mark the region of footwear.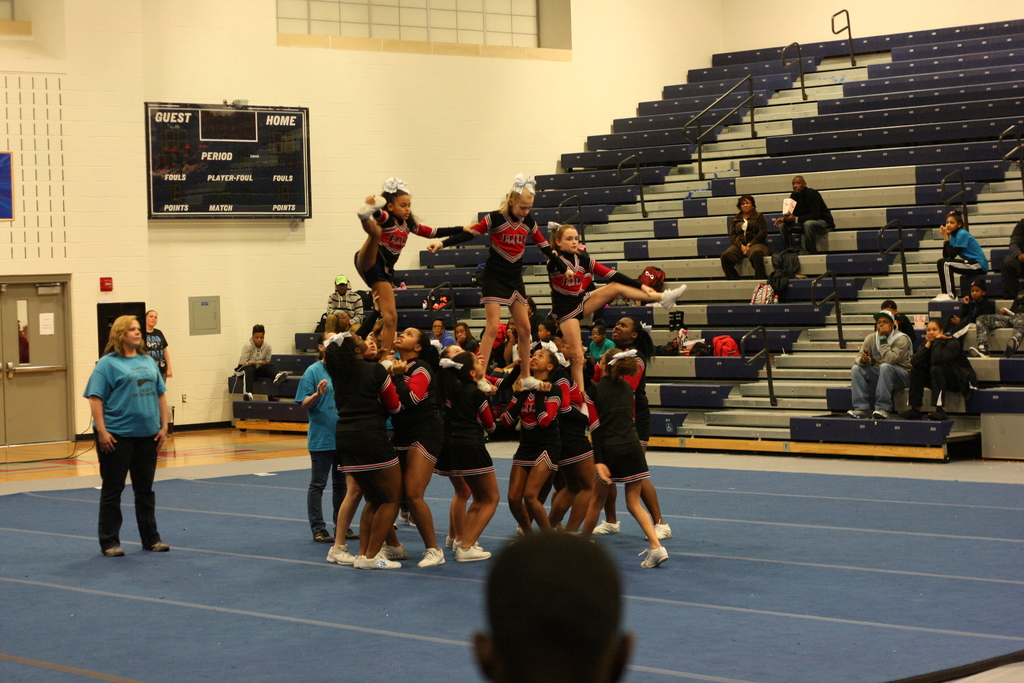
Region: 310/528/332/542.
